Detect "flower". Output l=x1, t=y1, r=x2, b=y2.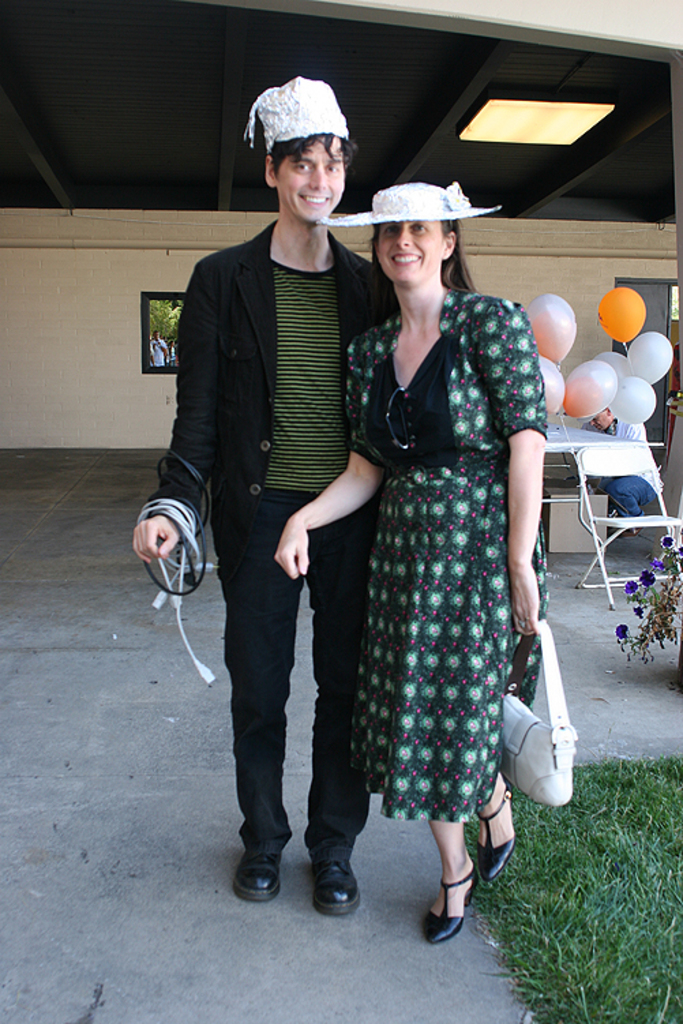
l=626, t=577, r=642, b=599.
